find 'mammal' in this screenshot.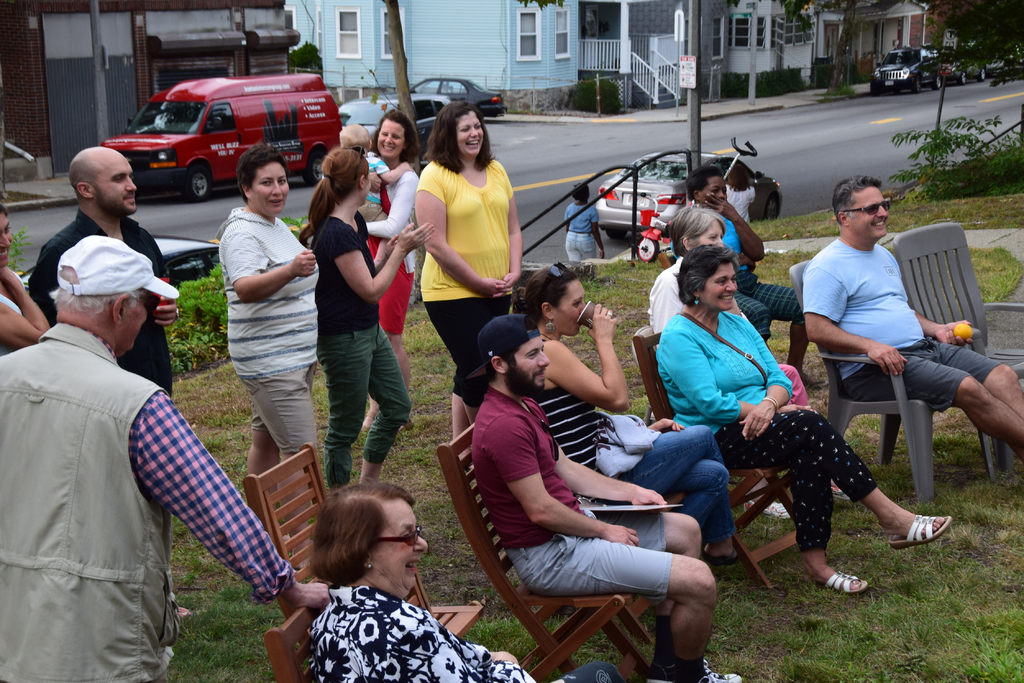
The bounding box for 'mammal' is pyautogui.locateOnScreen(301, 478, 570, 682).
